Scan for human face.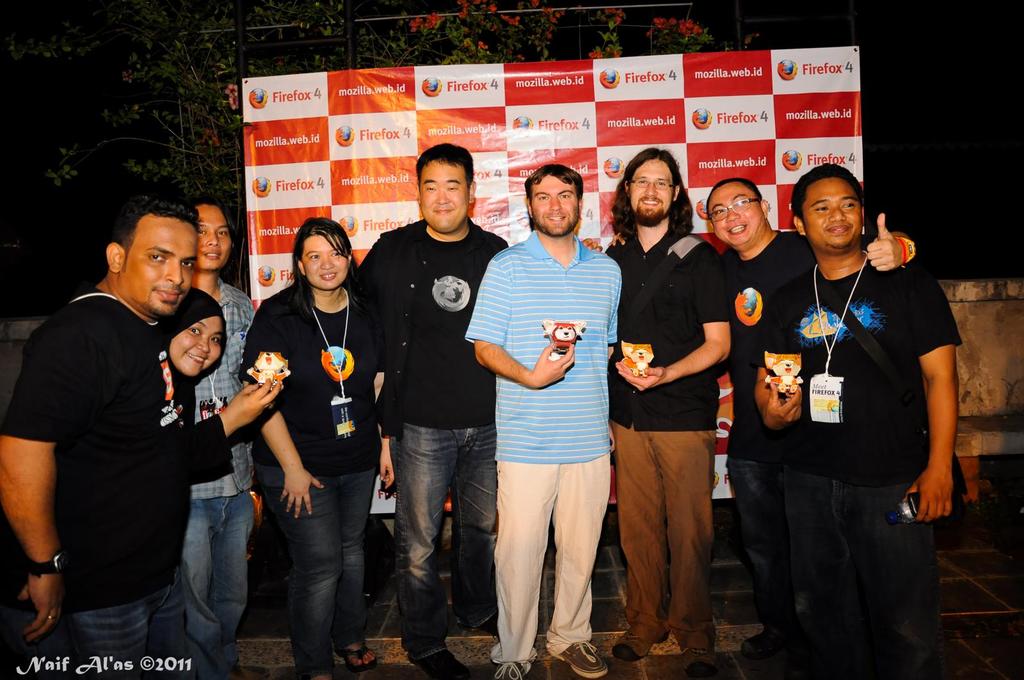
Scan result: select_region(417, 156, 465, 232).
